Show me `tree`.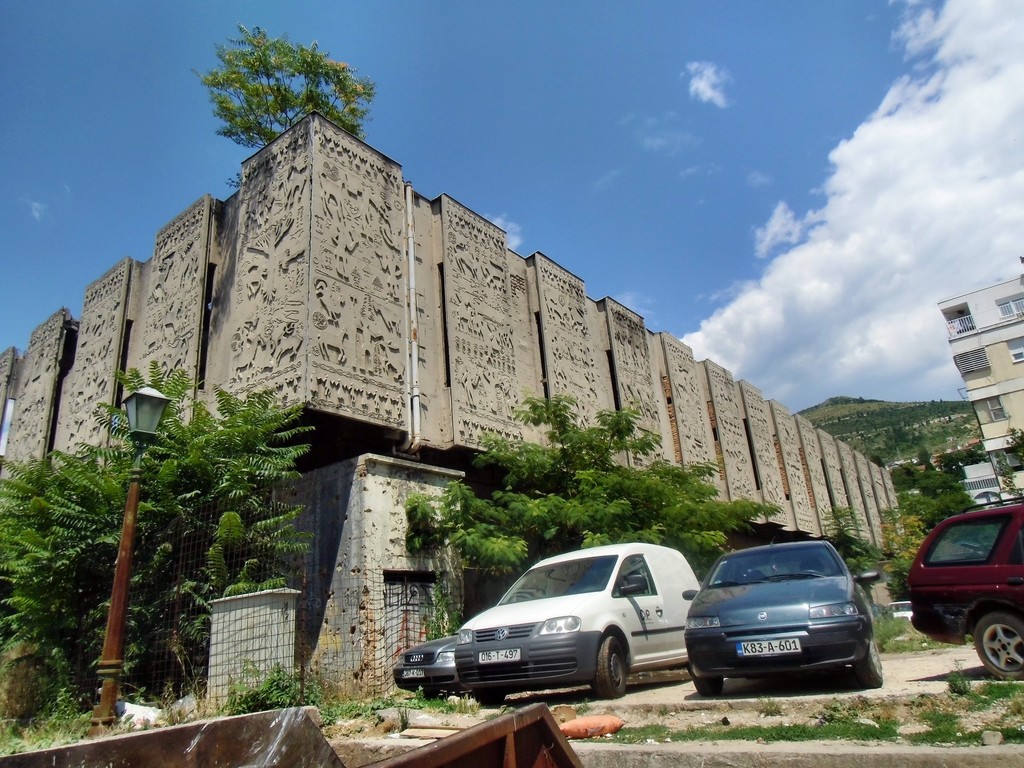
`tree` is here: box(382, 360, 787, 635).
